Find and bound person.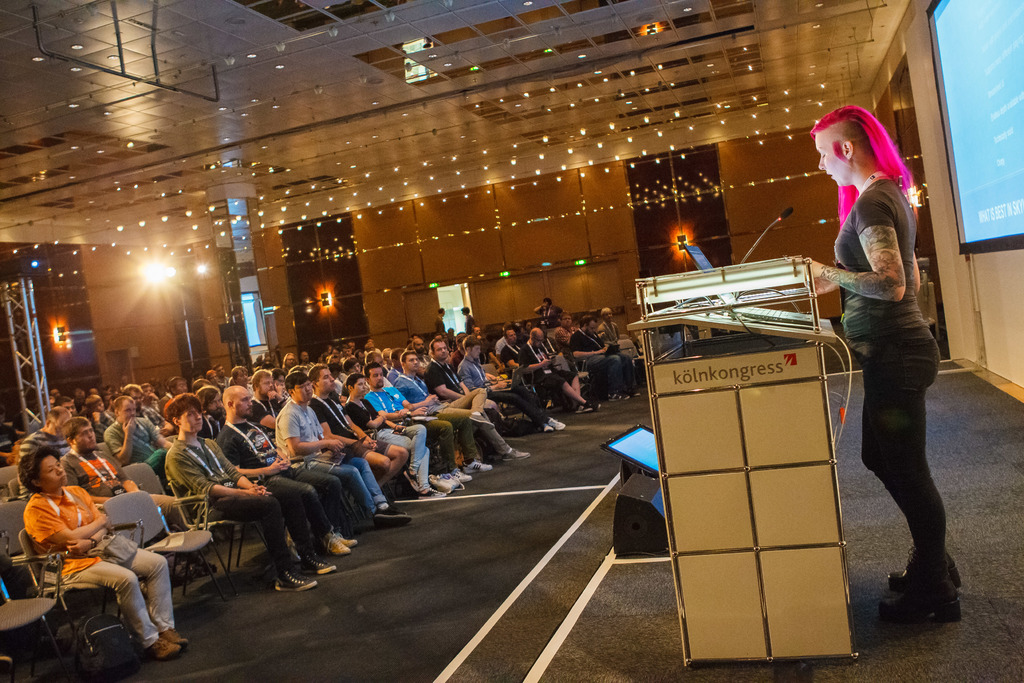
Bound: [19, 440, 191, 664].
